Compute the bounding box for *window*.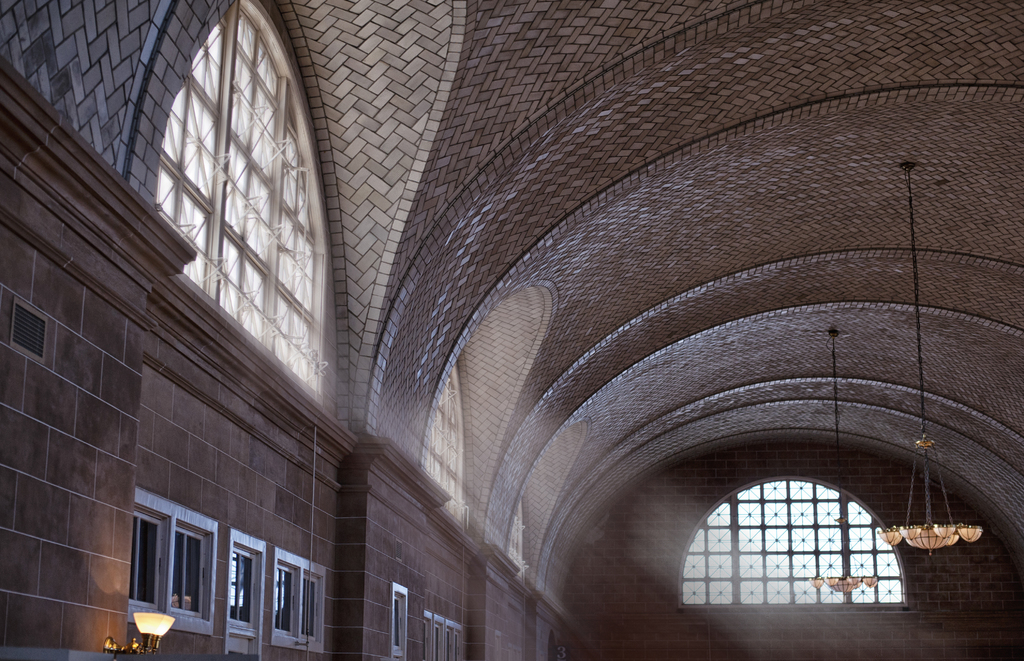
(678, 479, 907, 610).
